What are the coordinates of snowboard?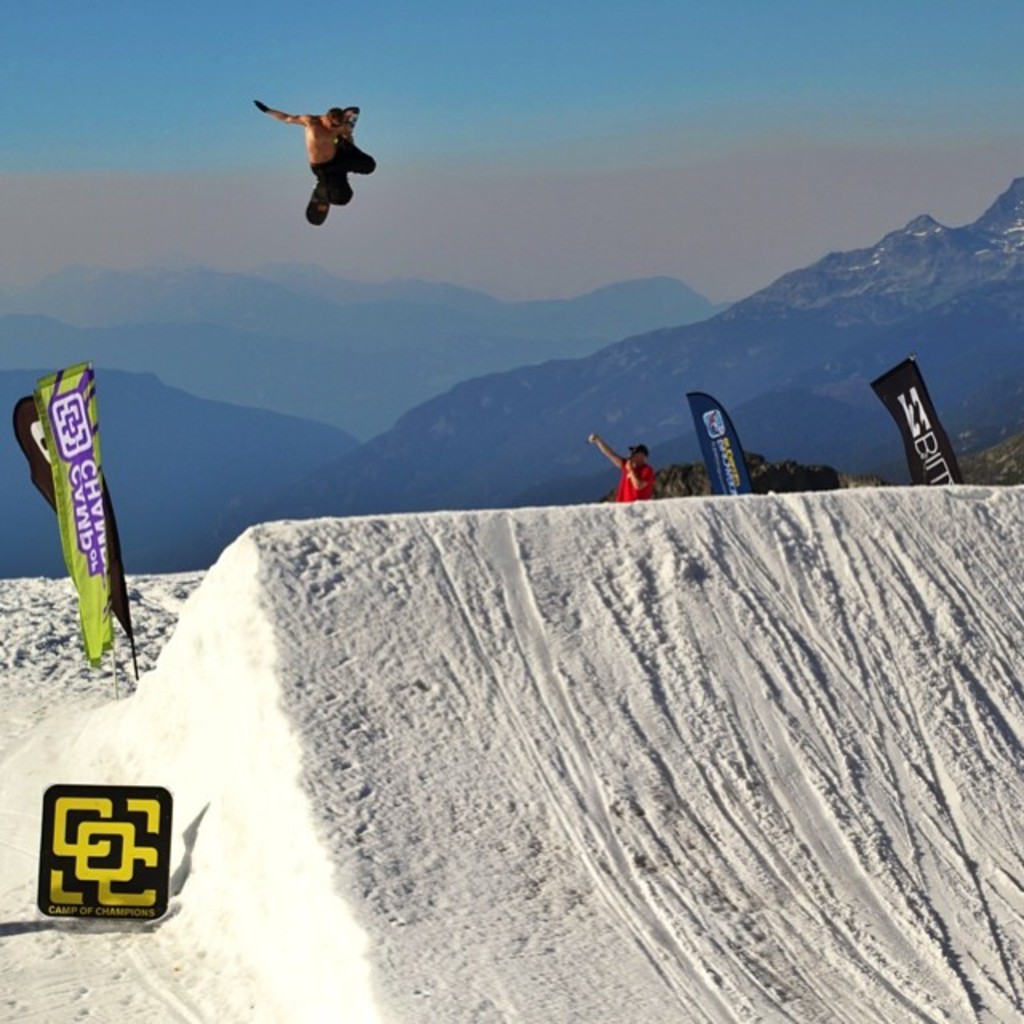
(x1=302, y1=109, x2=358, y2=227).
